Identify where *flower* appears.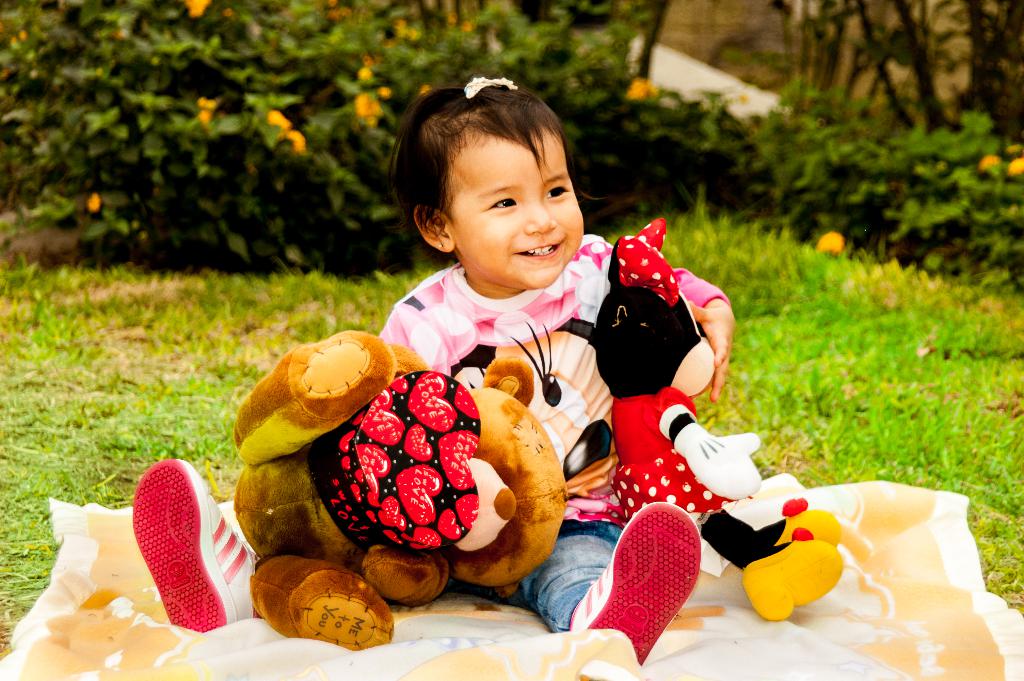
Appears at bbox=(1010, 145, 1023, 158).
